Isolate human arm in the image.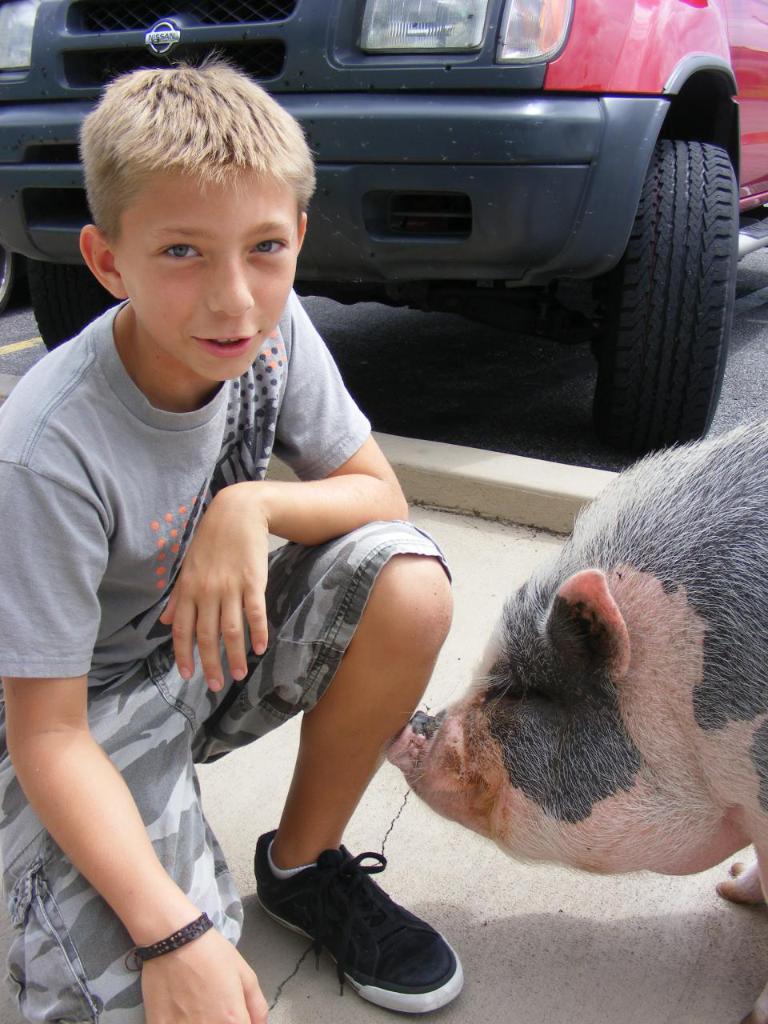
Isolated region: bbox=(153, 282, 415, 709).
